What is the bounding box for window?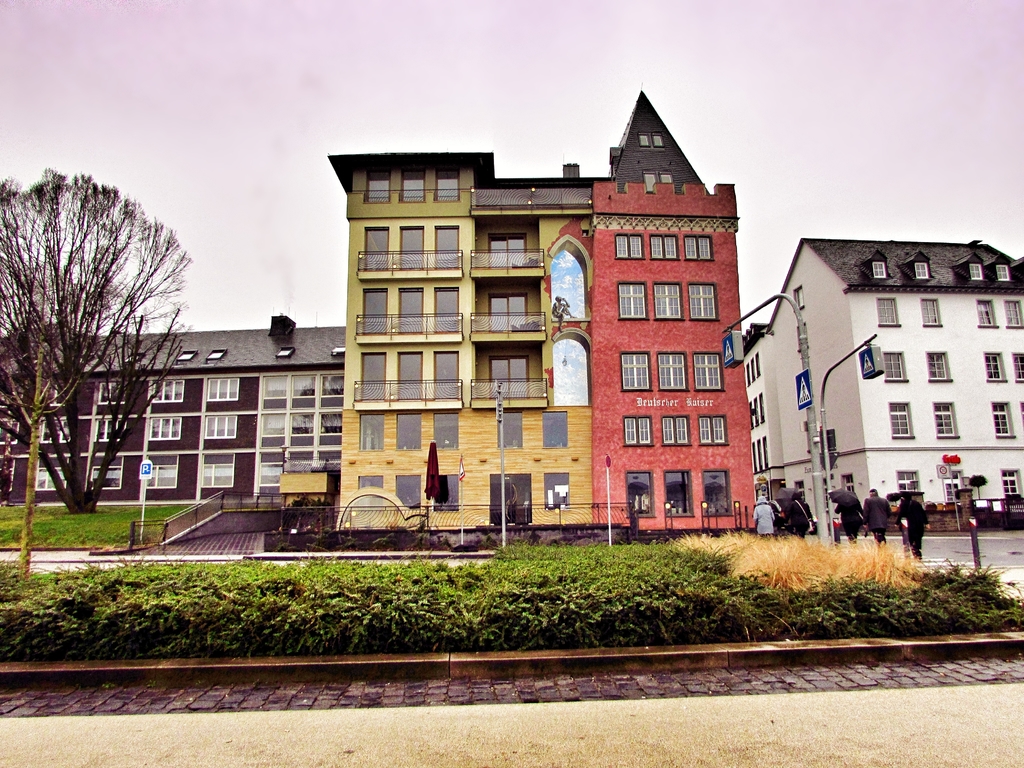
<box>911,261,932,285</box>.
